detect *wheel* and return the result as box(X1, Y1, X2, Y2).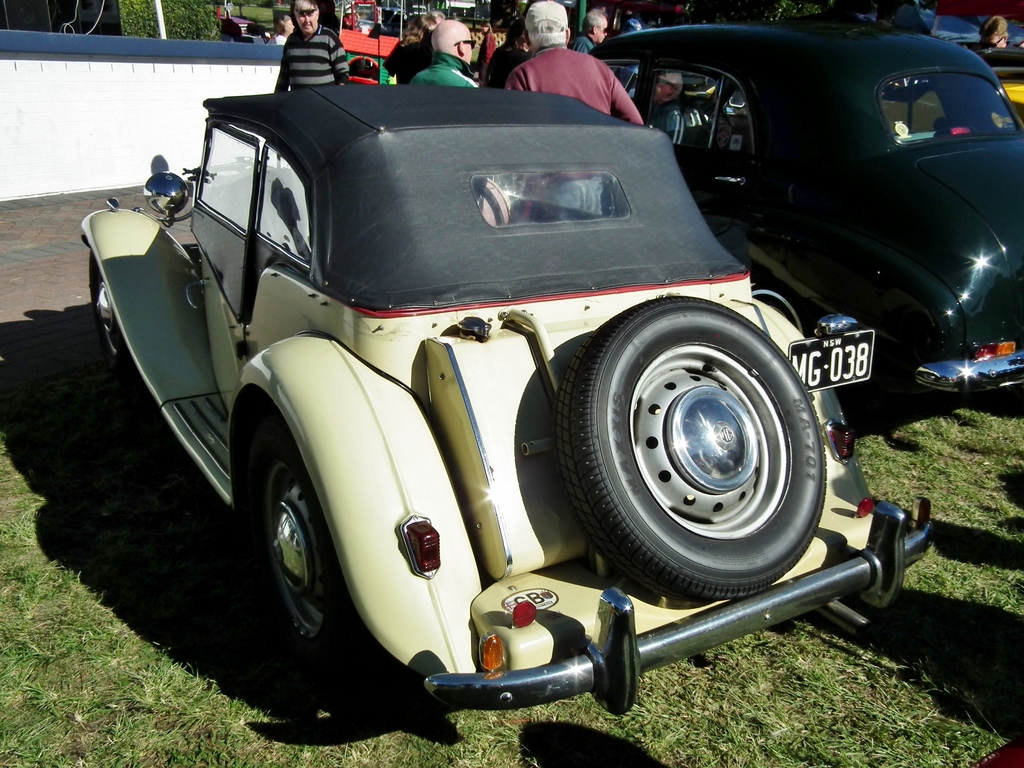
box(86, 237, 154, 379).
